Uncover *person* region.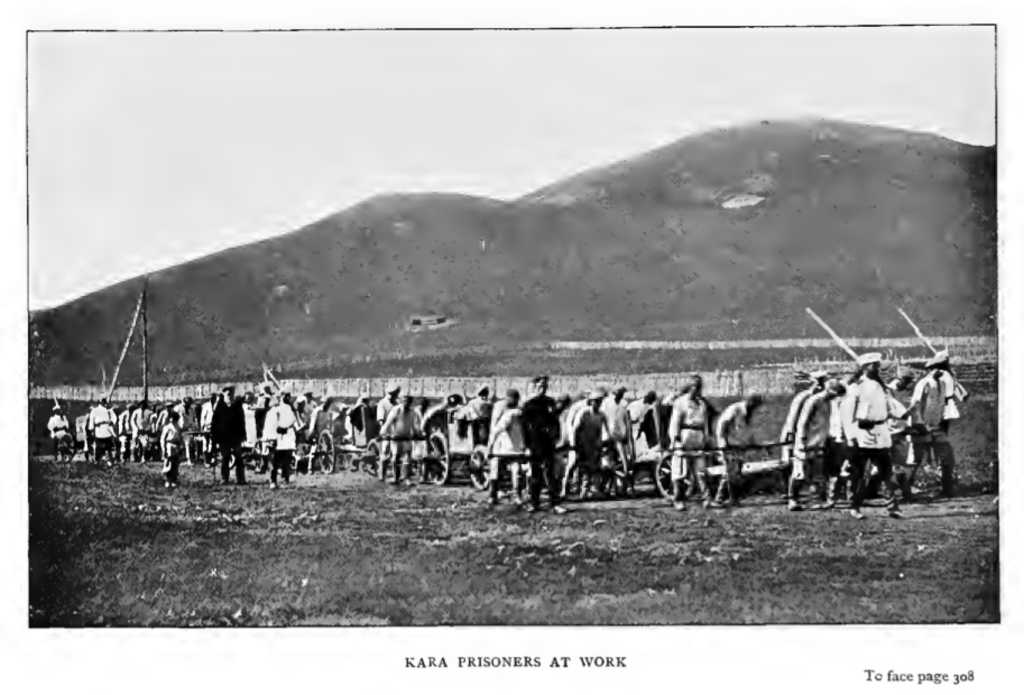
Uncovered: <box>204,387,242,481</box>.
